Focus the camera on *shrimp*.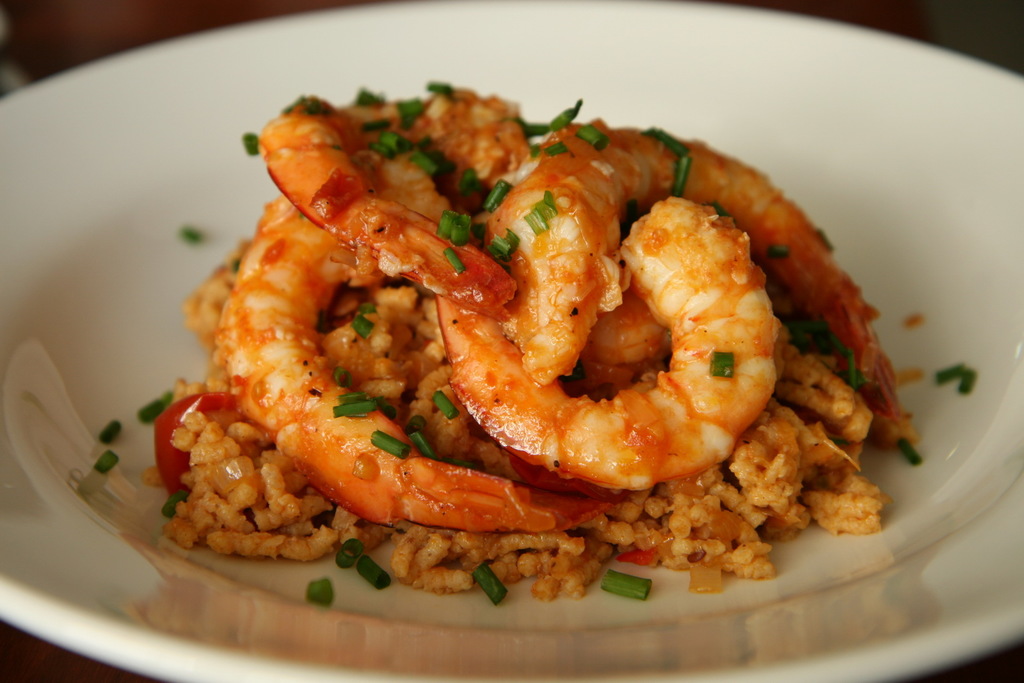
Focus region: [x1=257, y1=83, x2=515, y2=321].
